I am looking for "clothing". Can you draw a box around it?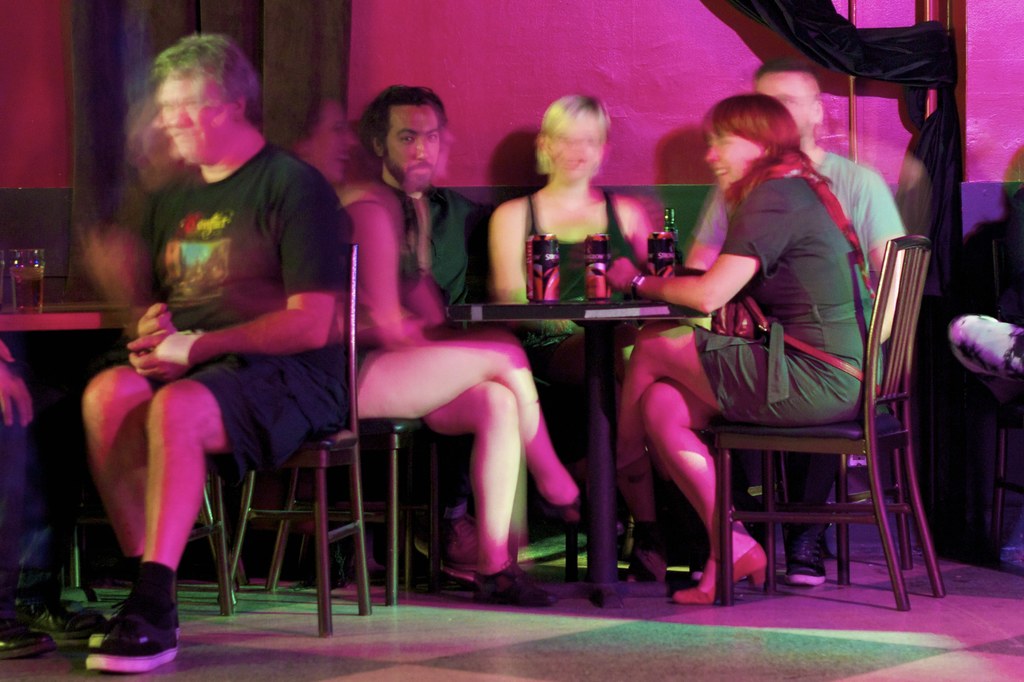
Sure, the bounding box is region(0, 353, 73, 614).
